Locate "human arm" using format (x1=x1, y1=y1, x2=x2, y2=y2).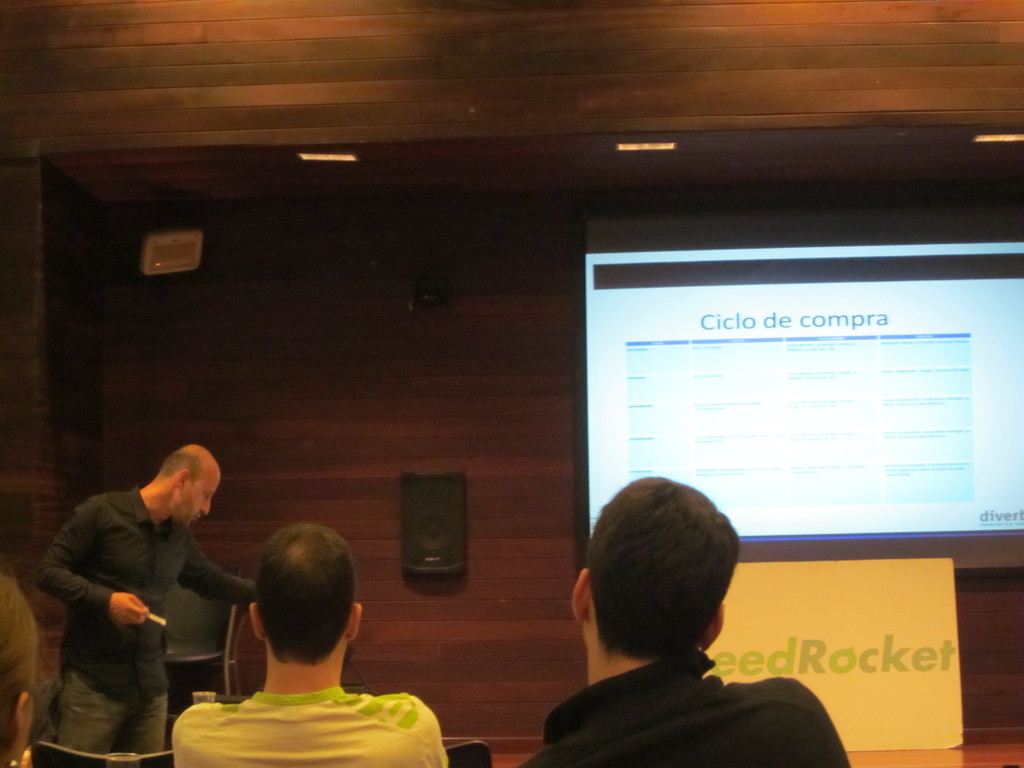
(x1=29, y1=501, x2=149, y2=625).
